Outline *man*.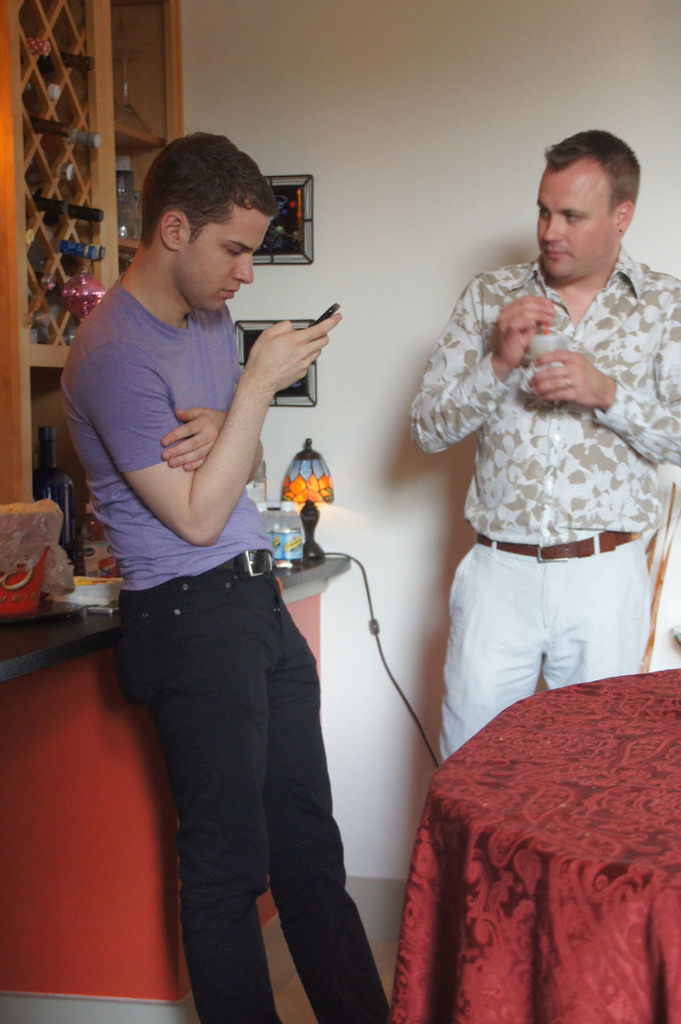
Outline: <box>409,116,678,767</box>.
